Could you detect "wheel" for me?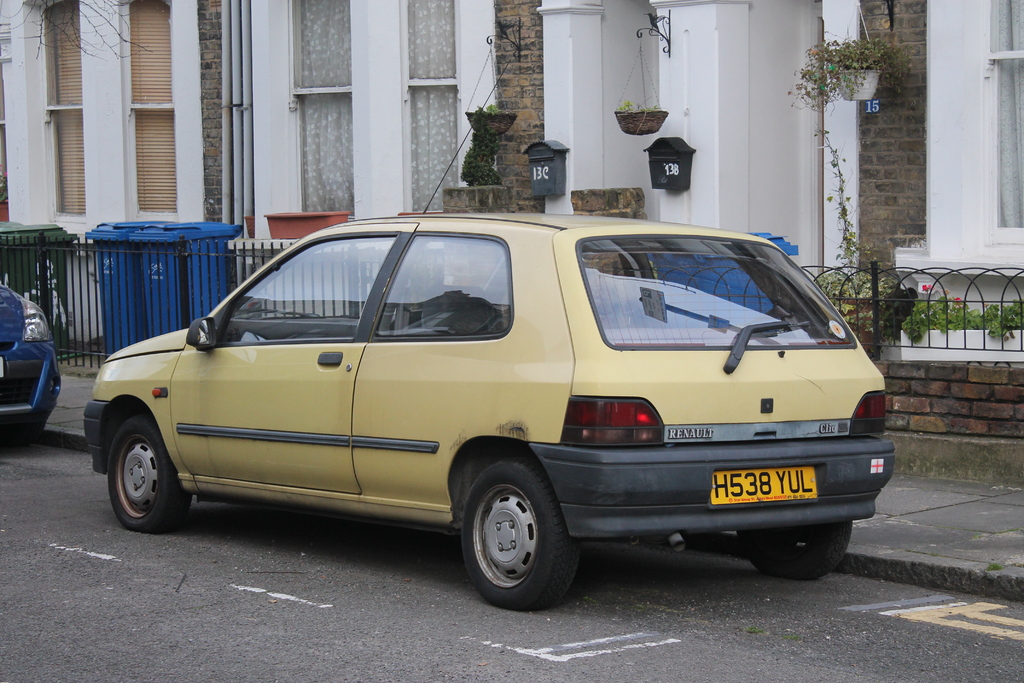
Detection result: detection(733, 522, 852, 580).
